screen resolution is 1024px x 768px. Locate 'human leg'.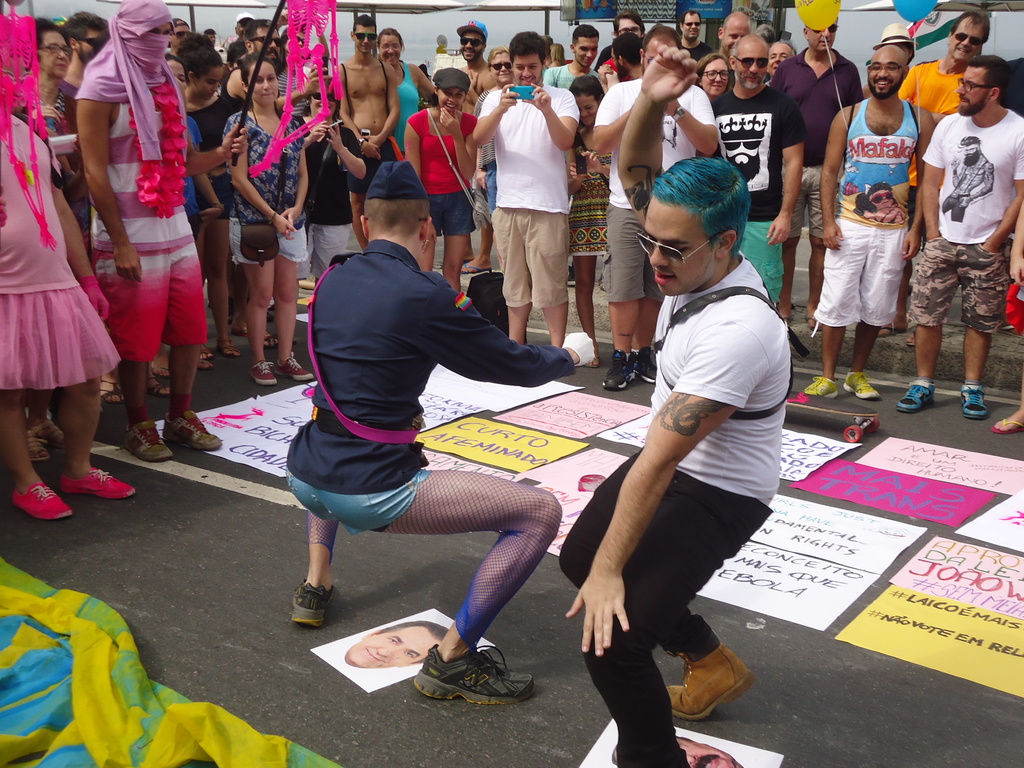
[445,232,468,289].
